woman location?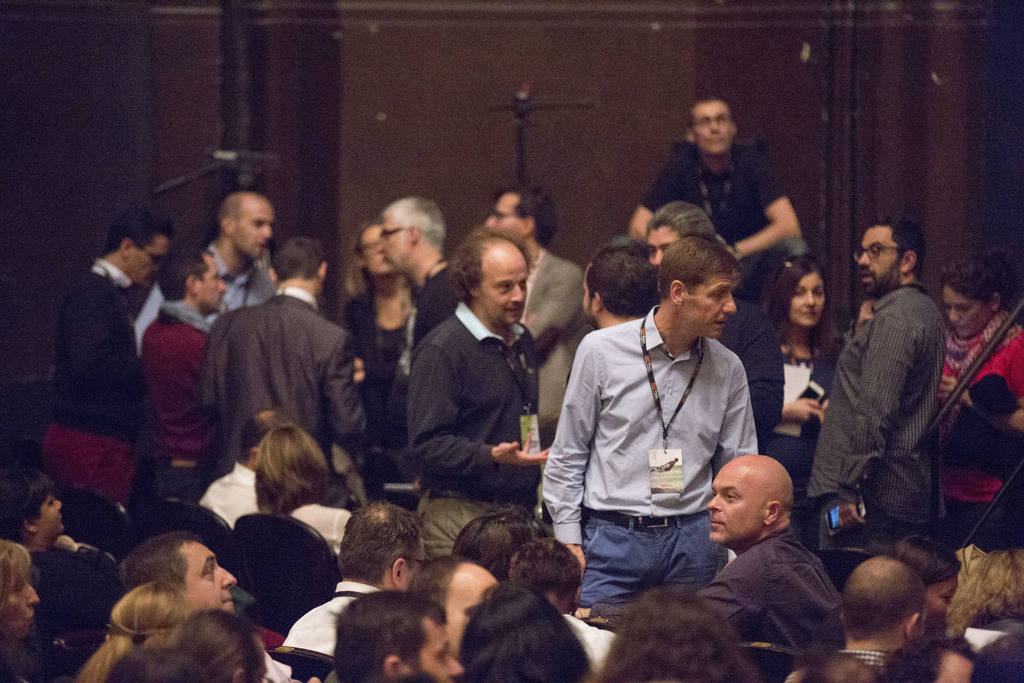
x1=458, y1=578, x2=604, y2=682
